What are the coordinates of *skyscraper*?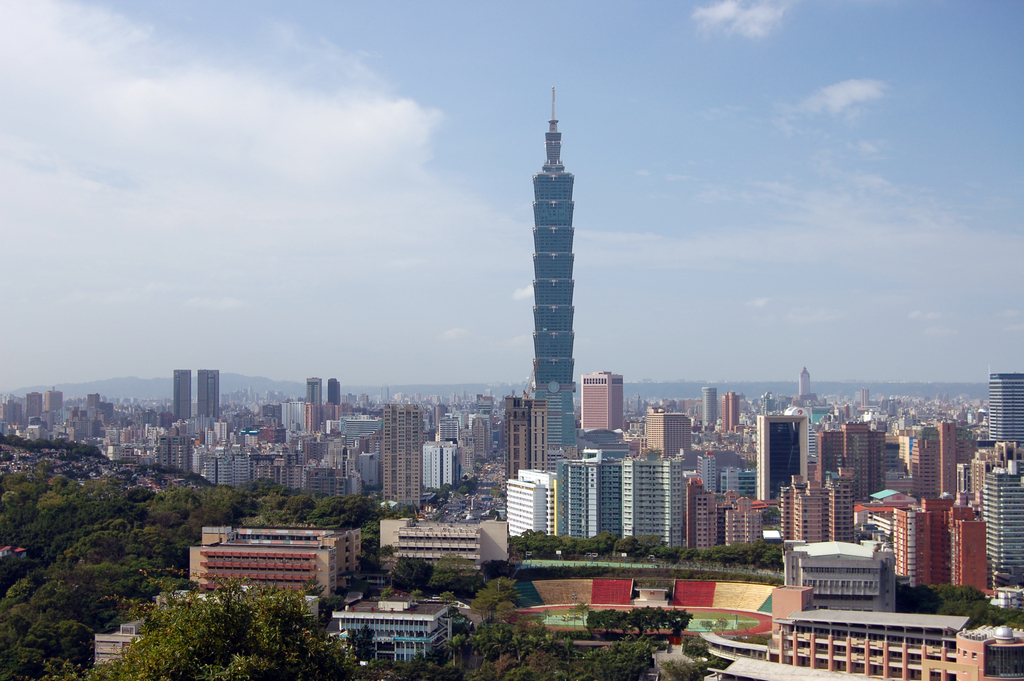
left=719, top=390, right=745, bottom=436.
